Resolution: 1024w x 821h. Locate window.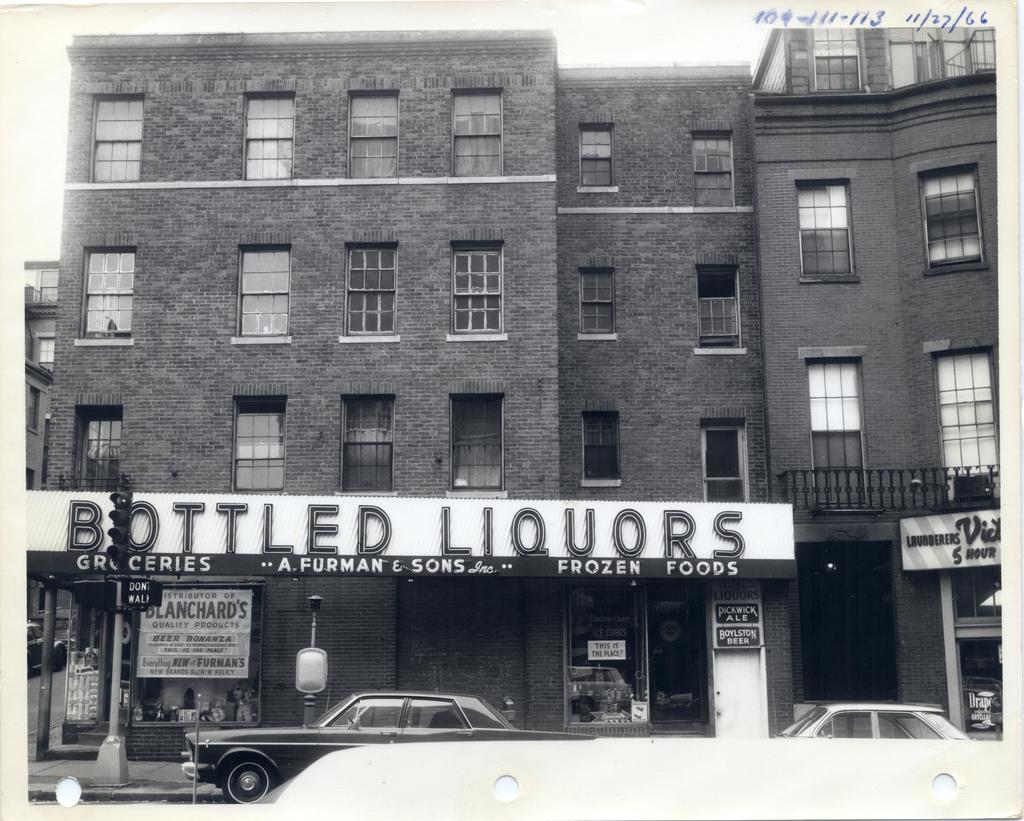
bbox=(792, 180, 856, 276).
